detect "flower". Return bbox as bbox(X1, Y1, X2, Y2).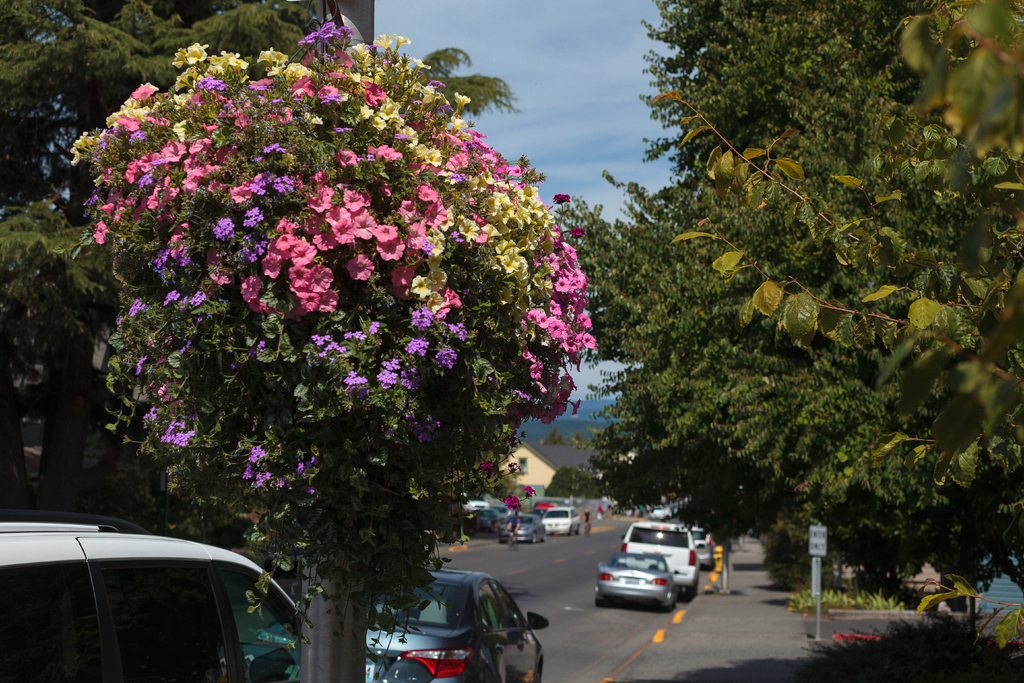
bbox(314, 231, 339, 252).
